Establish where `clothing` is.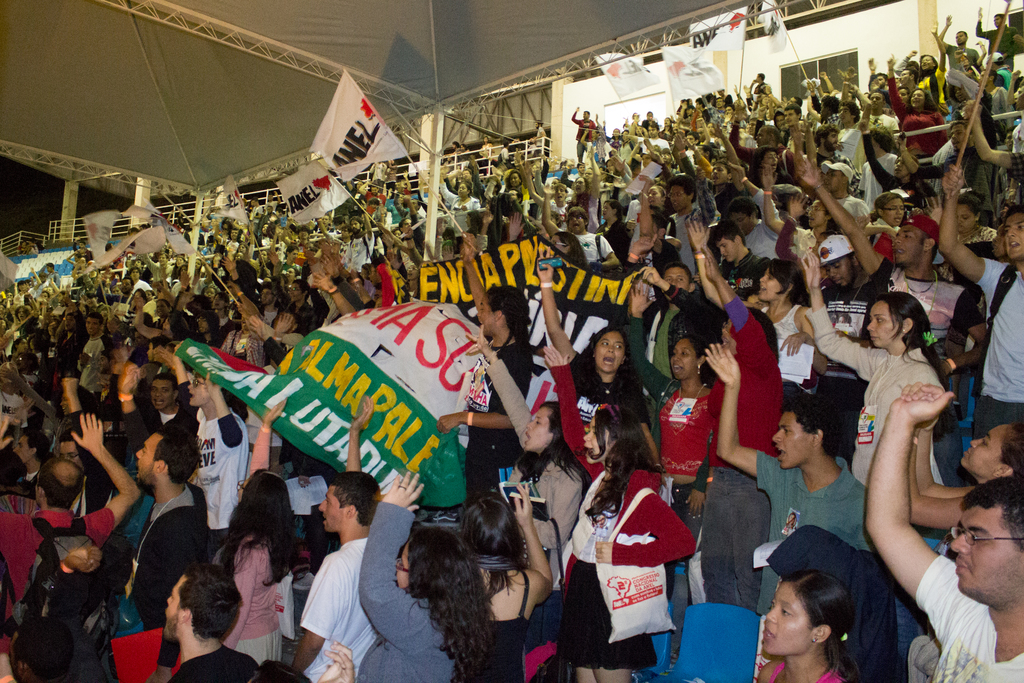
Established at crop(168, 641, 266, 682).
